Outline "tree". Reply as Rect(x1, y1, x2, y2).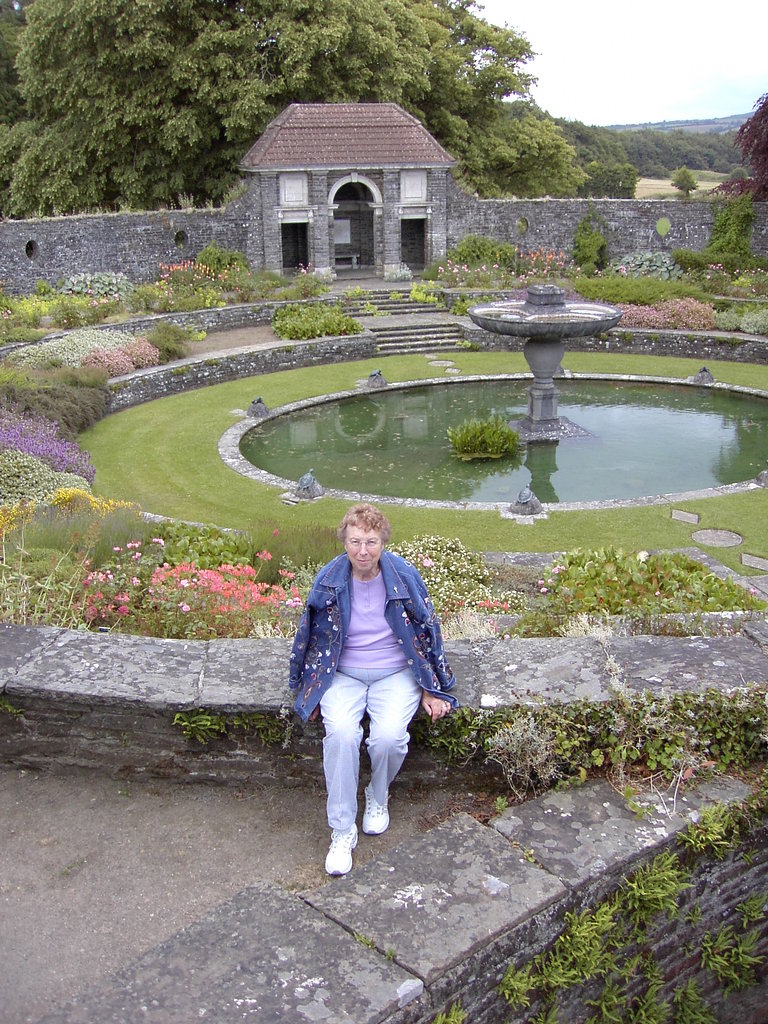
Rect(669, 164, 698, 196).
